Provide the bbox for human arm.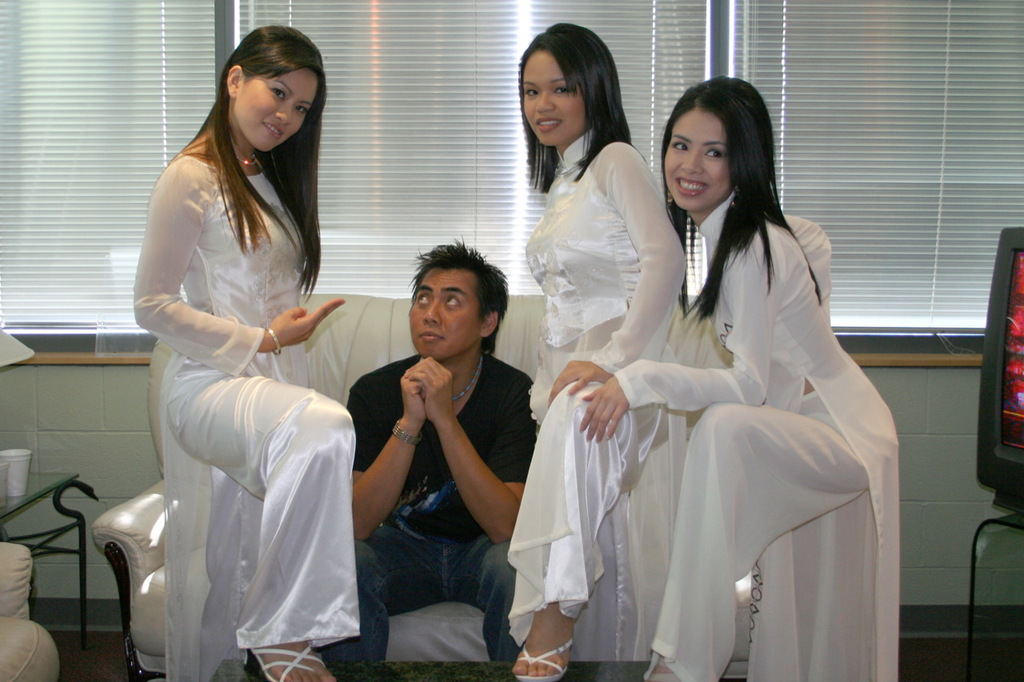
pyautogui.locateOnScreen(546, 140, 688, 404).
